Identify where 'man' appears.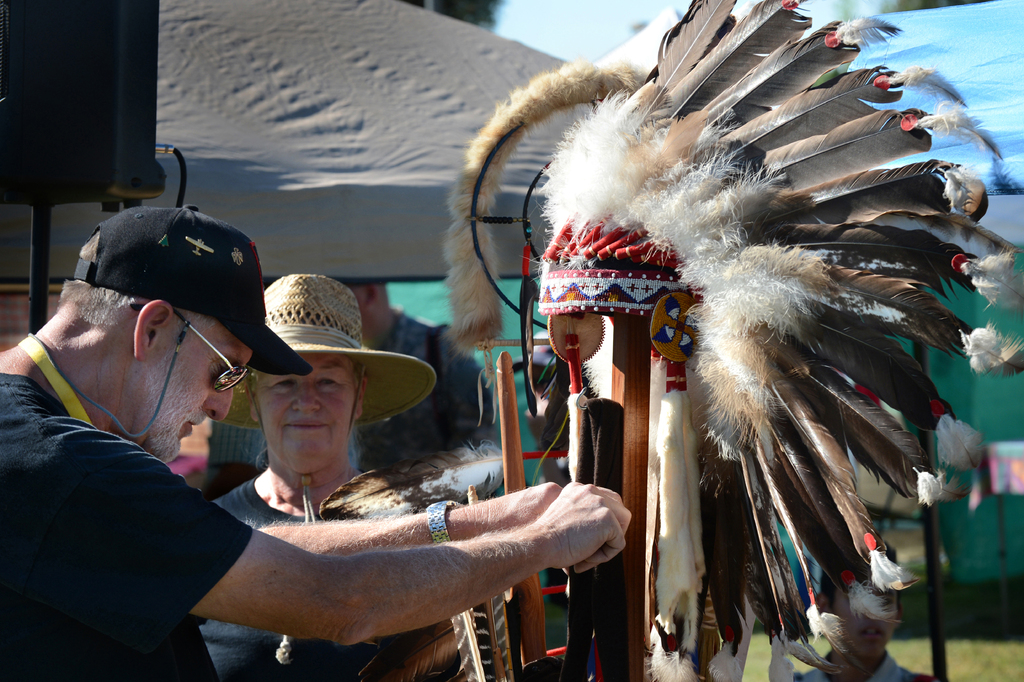
Appears at BBox(65, 180, 596, 678).
